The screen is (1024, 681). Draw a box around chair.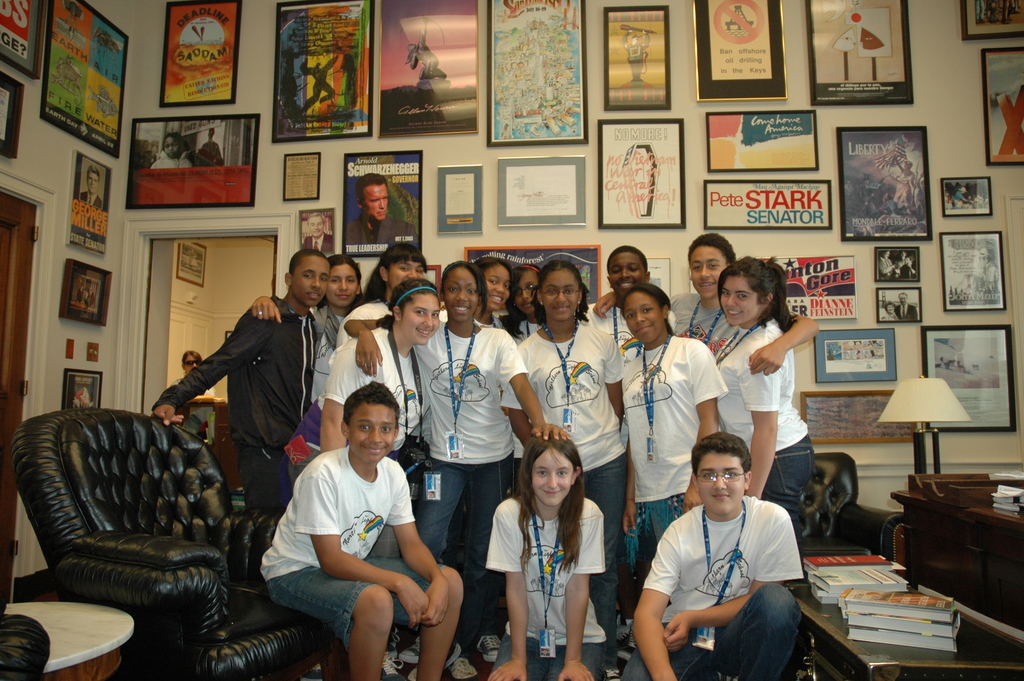
[x1=24, y1=358, x2=269, y2=658].
